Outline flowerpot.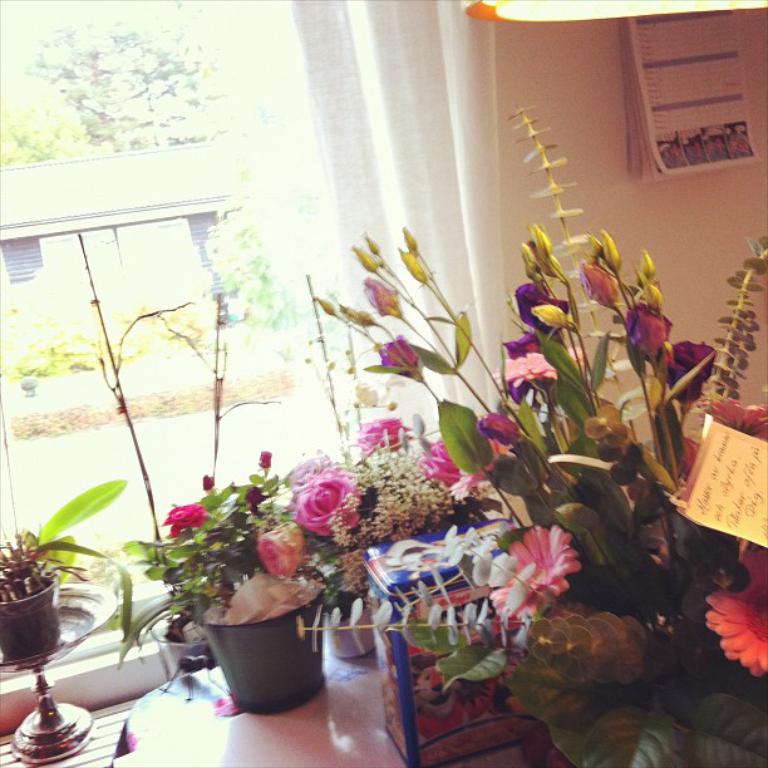
Outline: (325,595,378,658).
